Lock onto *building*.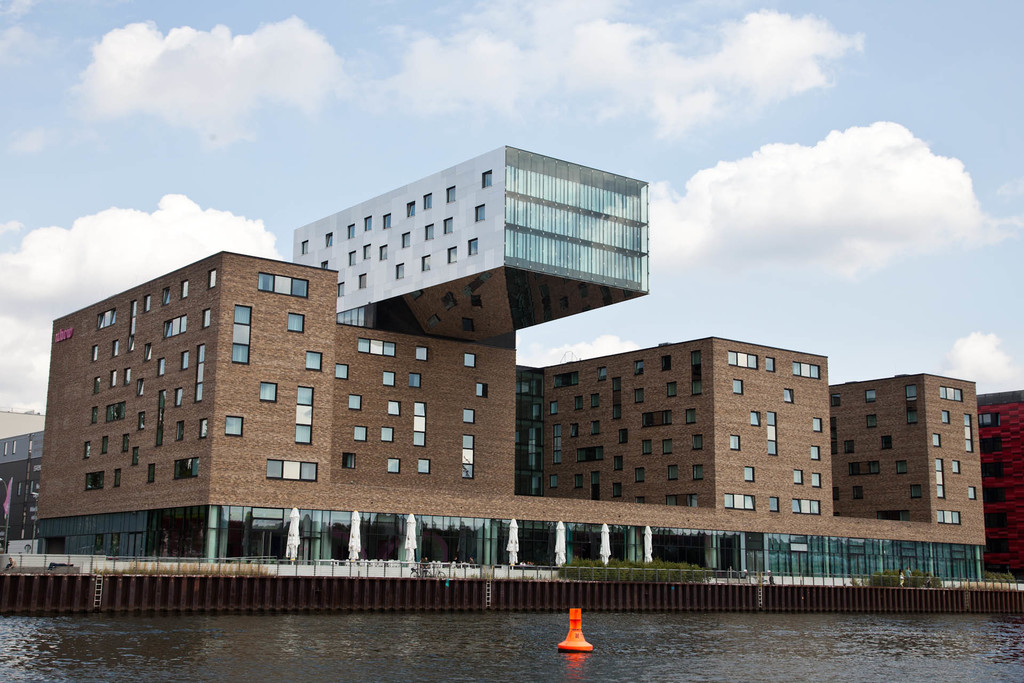
Locked: x1=976, y1=390, x2=1023, y2=579.
